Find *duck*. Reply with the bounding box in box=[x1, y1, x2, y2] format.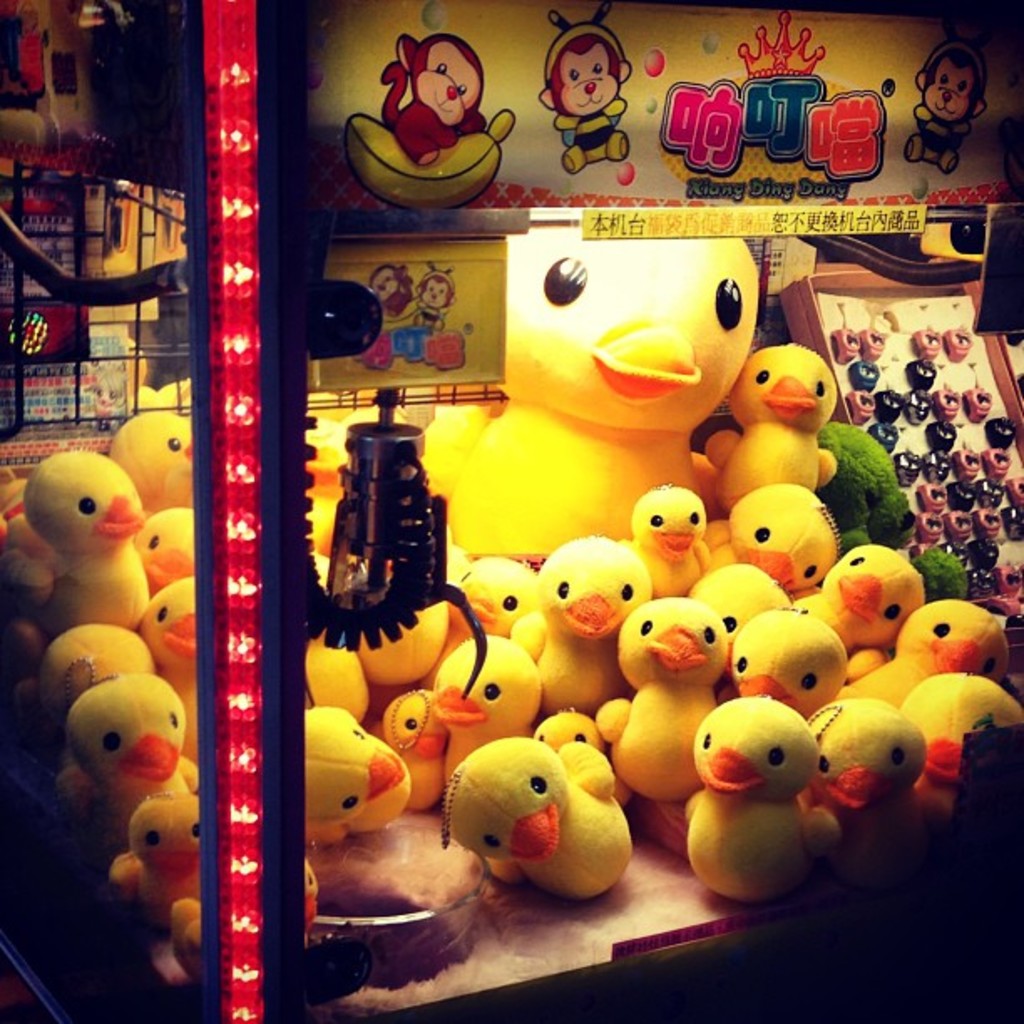
box=[112, 800, 206, 957].
